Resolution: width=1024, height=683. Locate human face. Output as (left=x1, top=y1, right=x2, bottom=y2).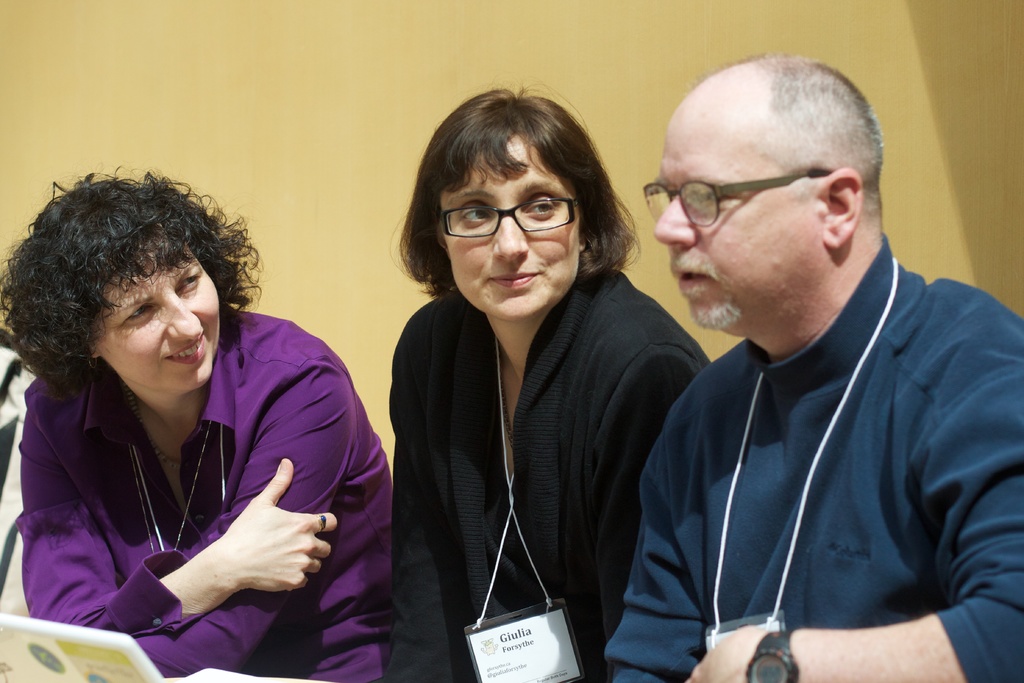
(left=444, top=138, right=583, bottom=325).
